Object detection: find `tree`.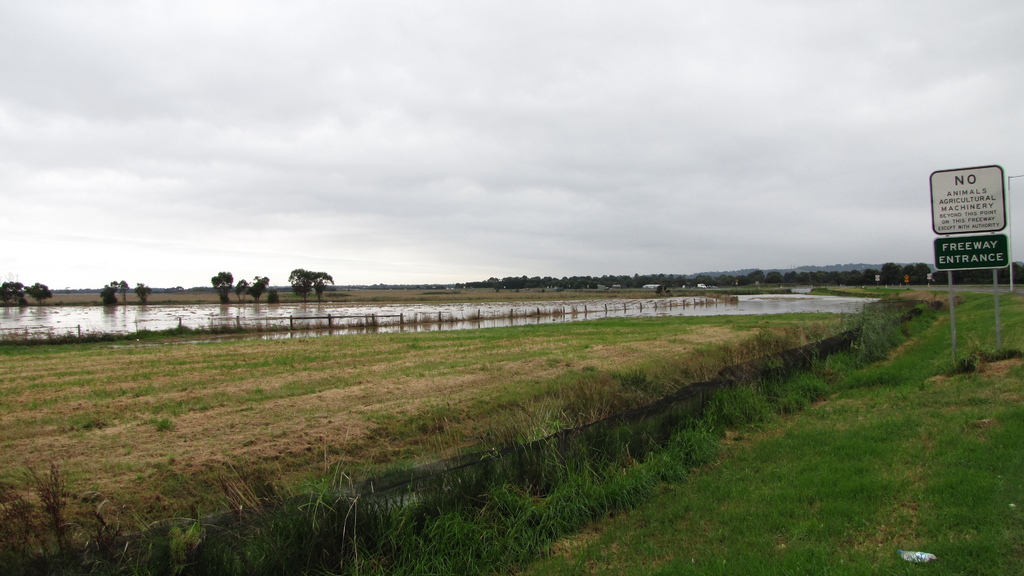
region(0, 281, 28, 302).
